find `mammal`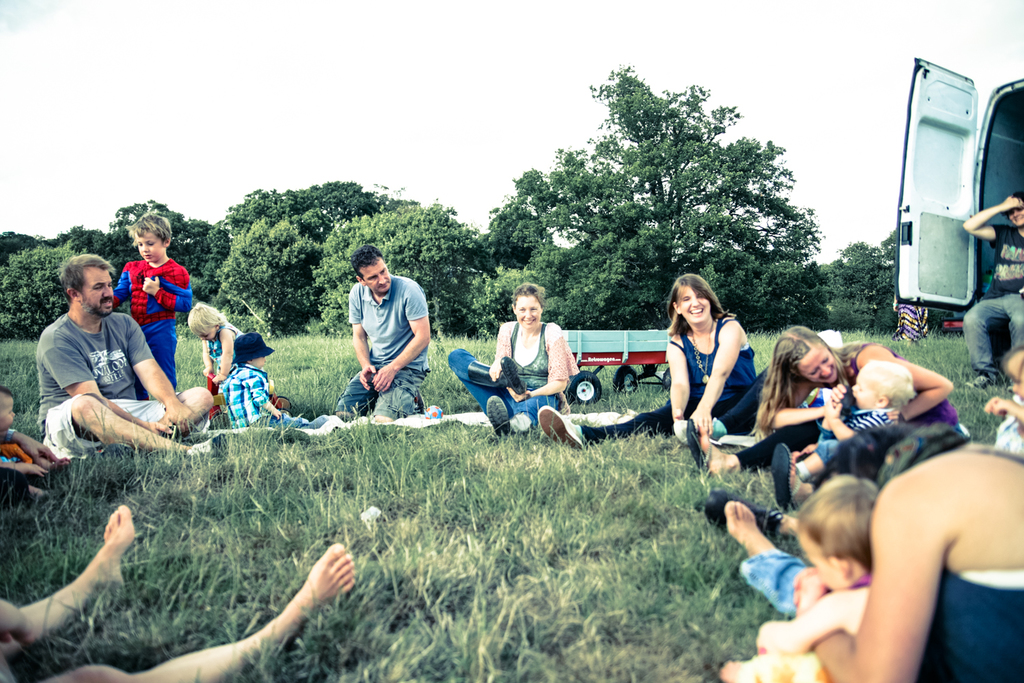
<bbox>1, 383, 61, 497</bbox>
